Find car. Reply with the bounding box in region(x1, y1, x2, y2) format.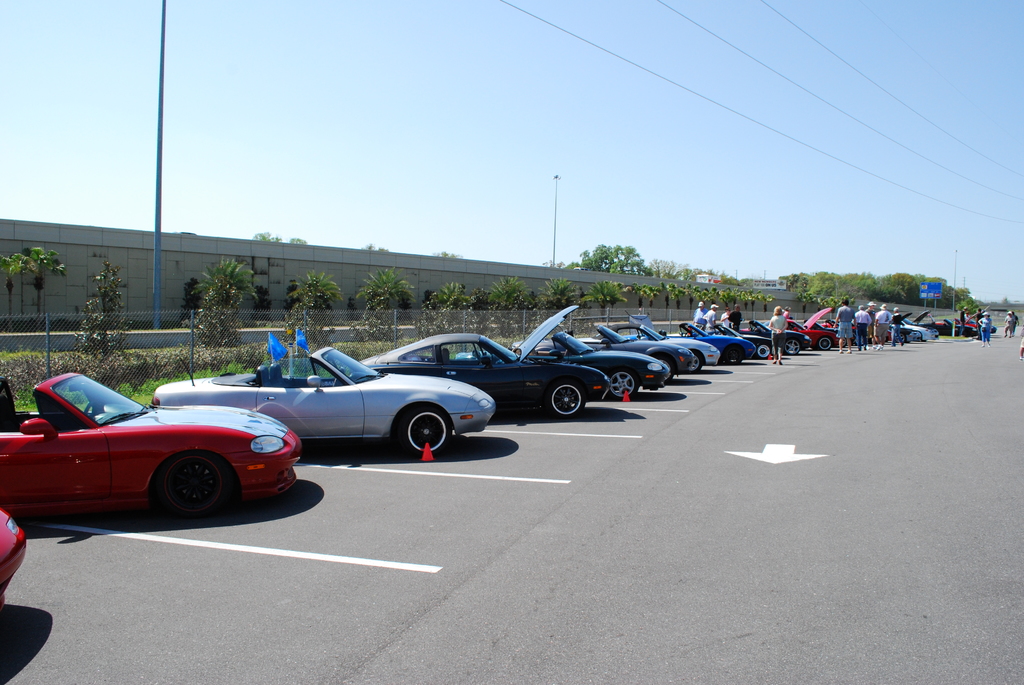
region(742, 315, 814, 359).
